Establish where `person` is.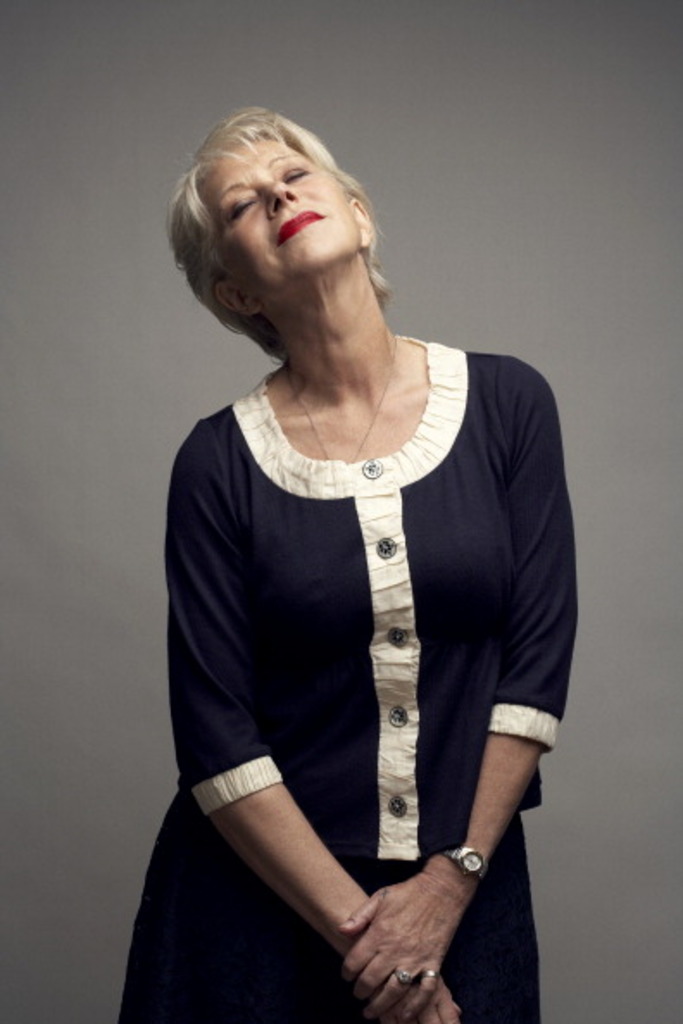
Established at bbox=[116, 107, 580, 1022].
